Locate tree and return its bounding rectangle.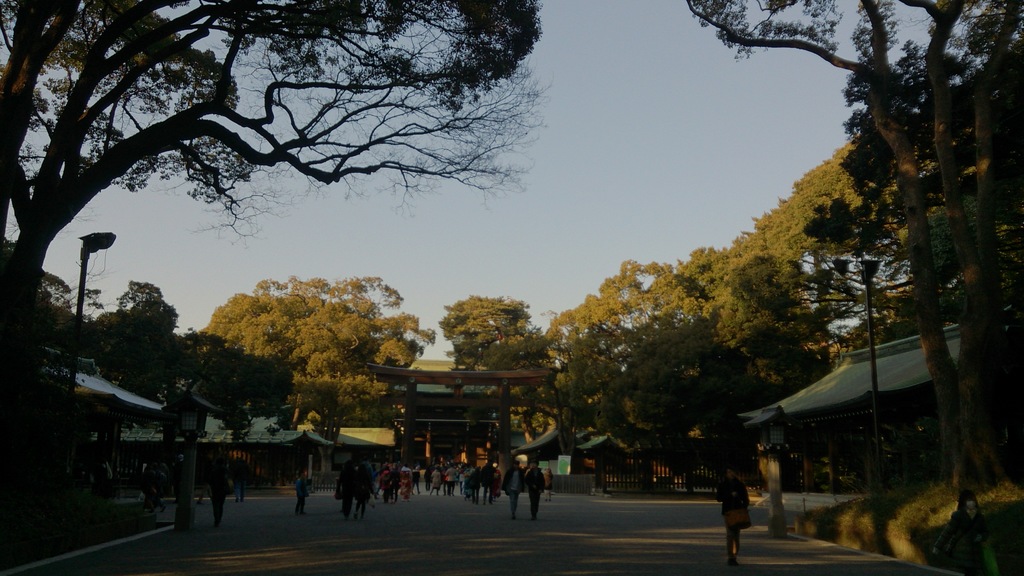
left=1, top=238, right=189, bottom=409.
